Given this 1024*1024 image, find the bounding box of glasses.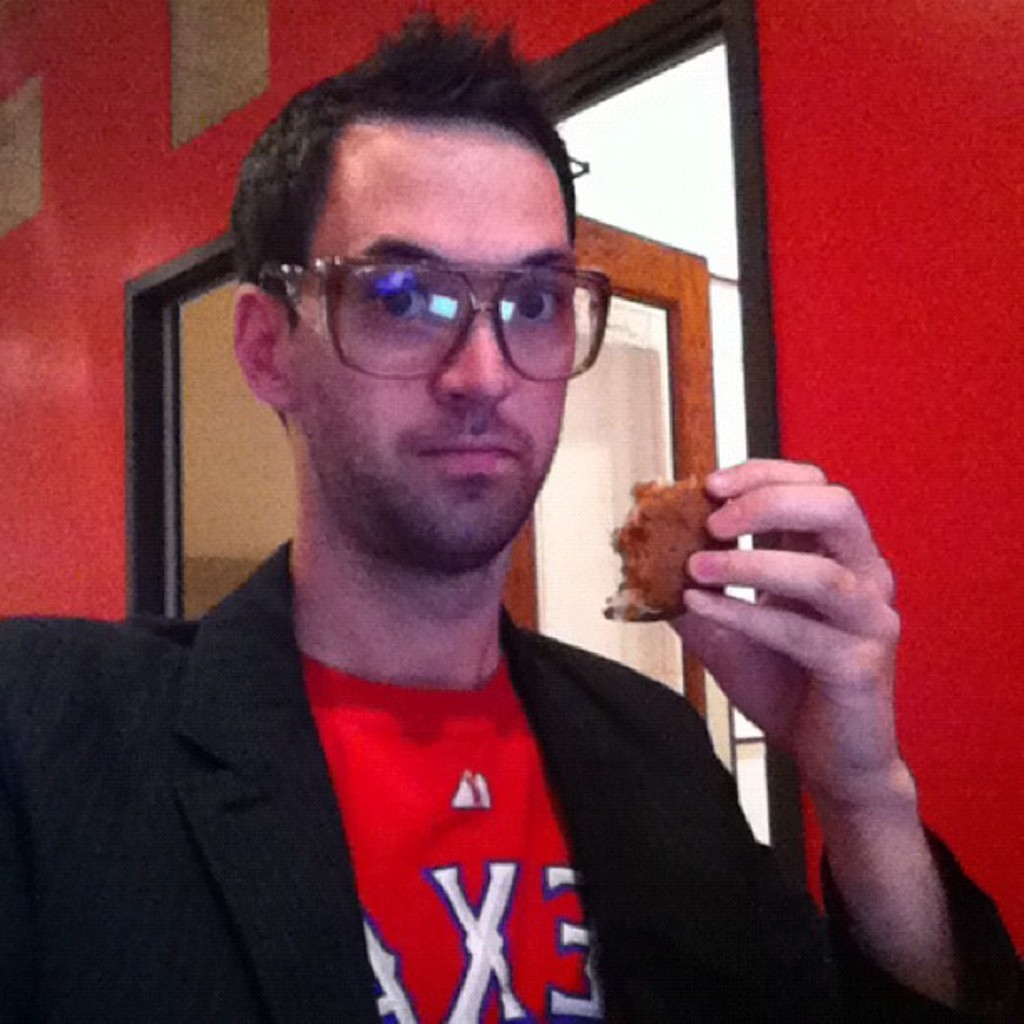
[x1=264, y1=224, x2=589, y2=365].
